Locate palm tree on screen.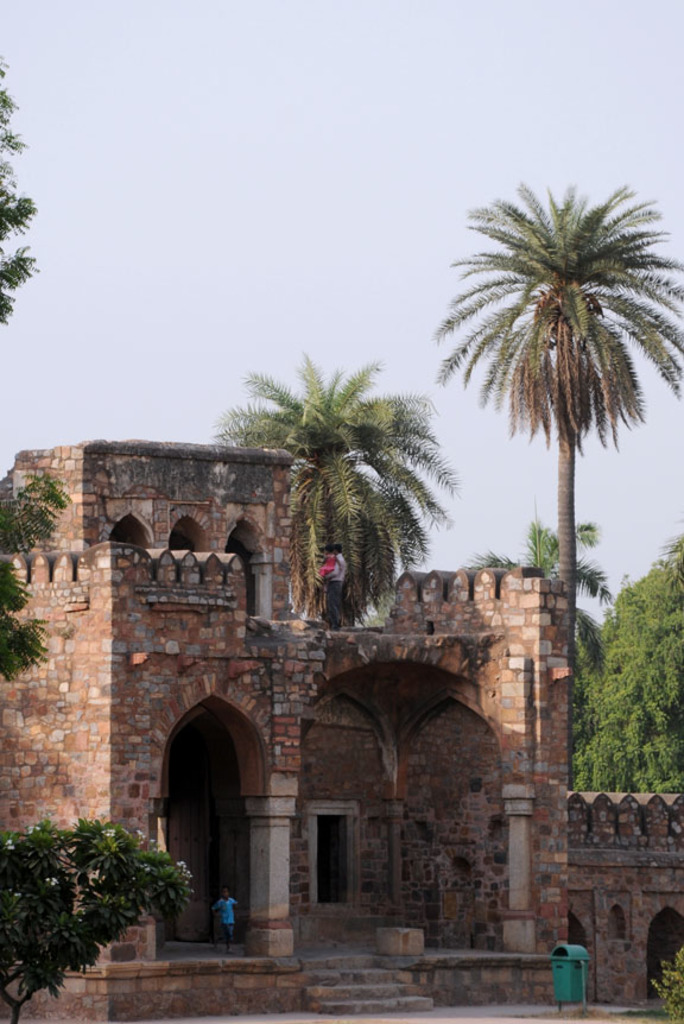
On screen at (x1=243, y1=388, x2=394, y2=614).
